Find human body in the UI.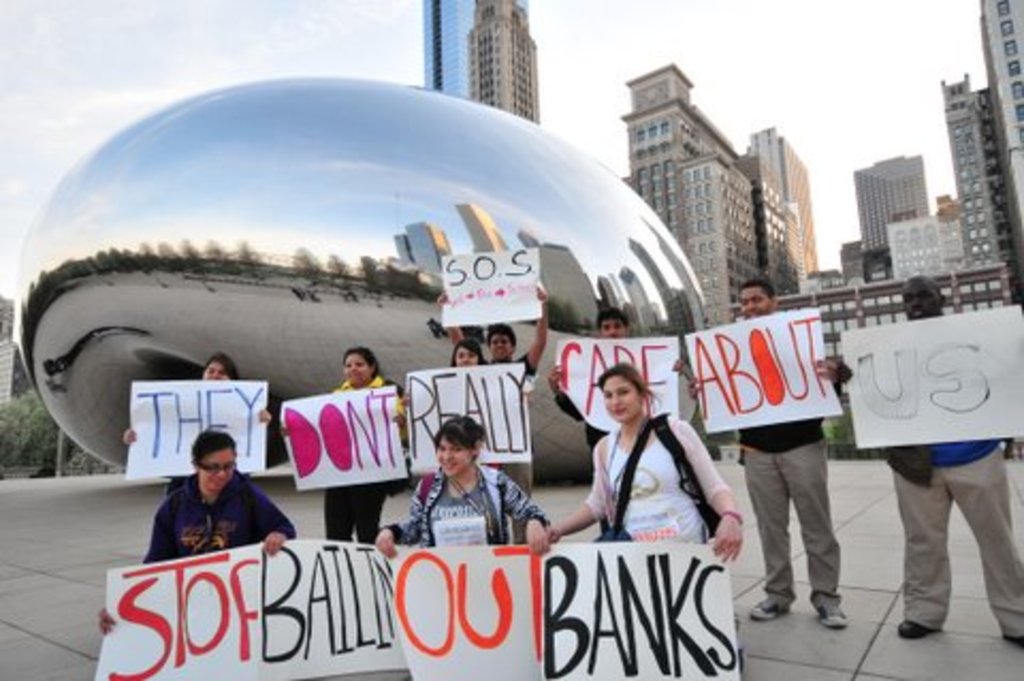
UI element at {"x1": 678, "y1": 280, "x2": 845, "y2": 623}.
